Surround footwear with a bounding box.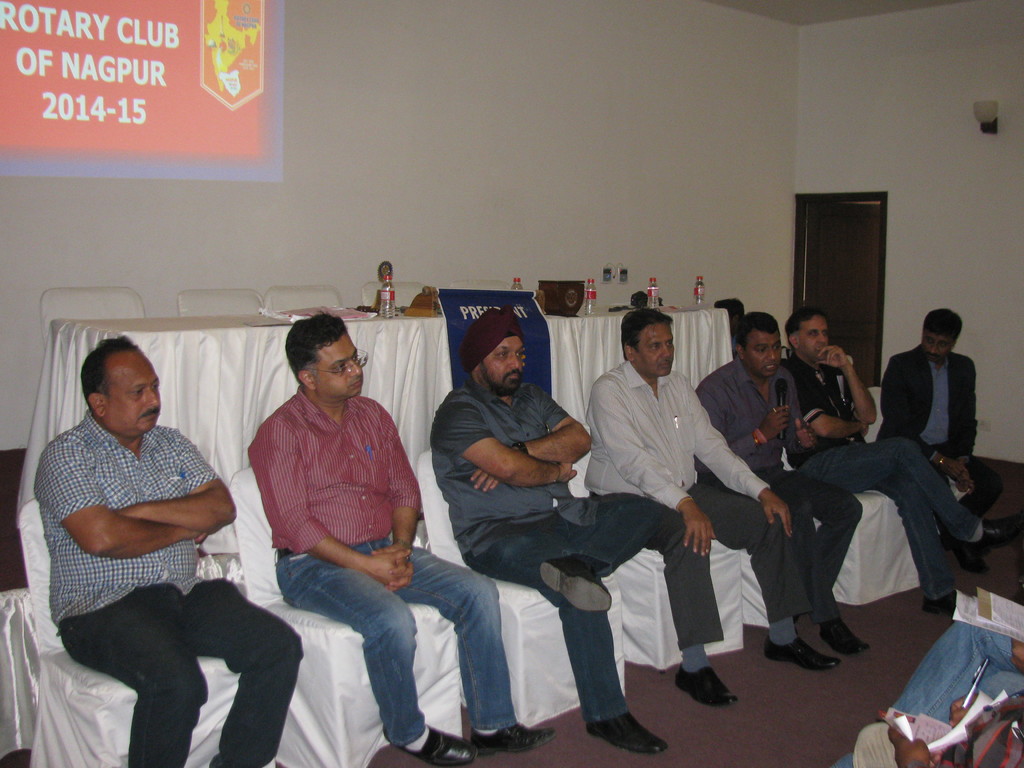
box(764, 634, 840, 673).
